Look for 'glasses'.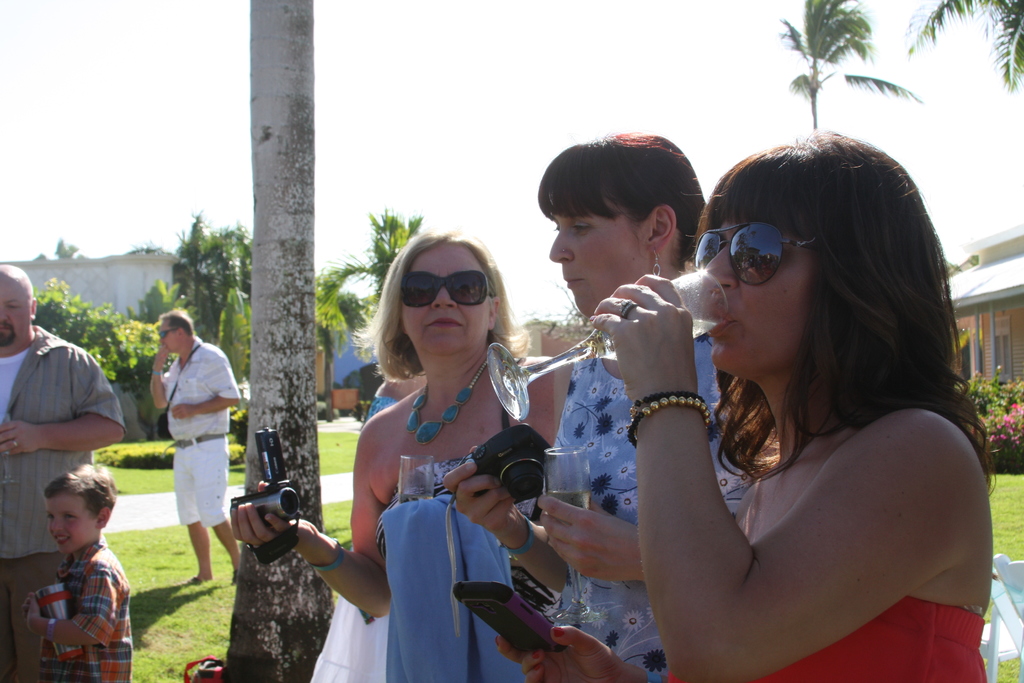
Found: region(392, 267, 489, 311).
